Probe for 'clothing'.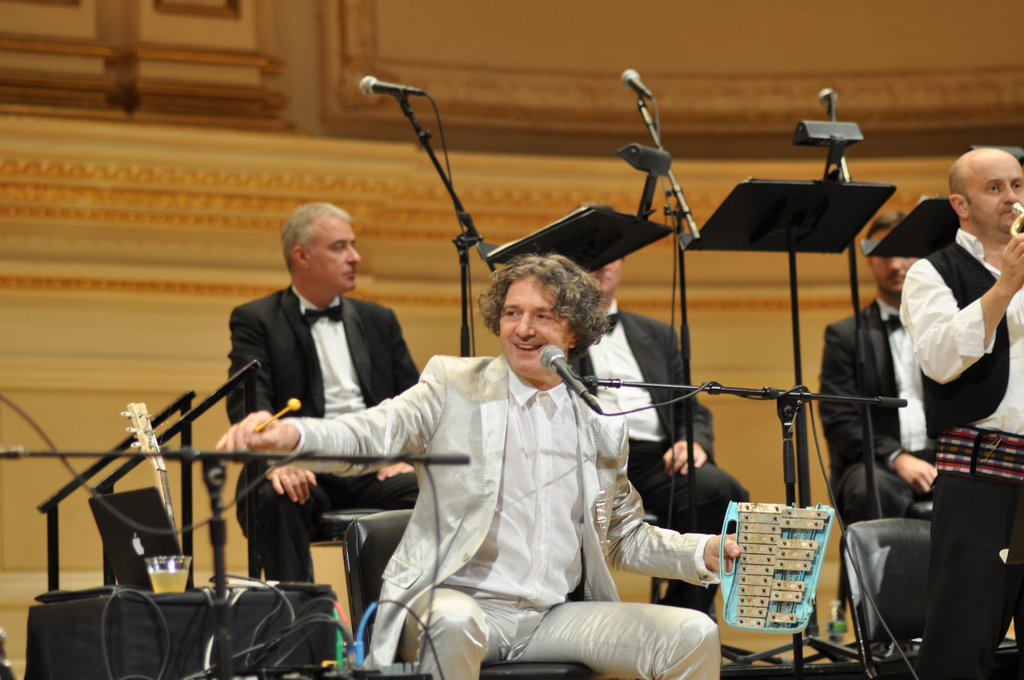
Probe result: detection(255, 335, 732, 679).
